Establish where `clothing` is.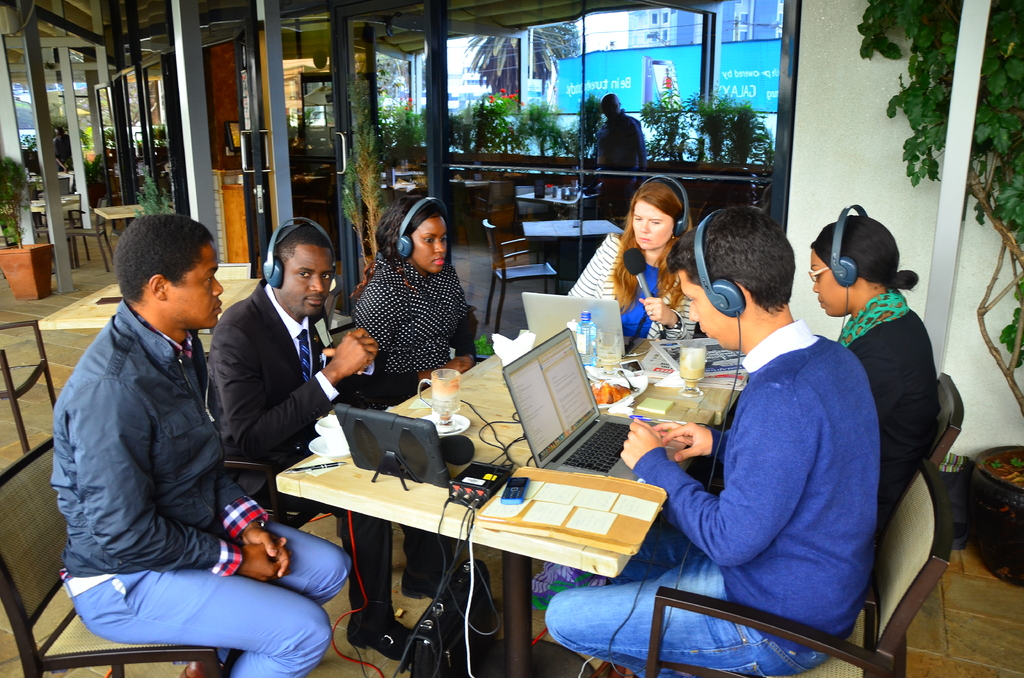
Established at region(348, 250, 491, 377).
